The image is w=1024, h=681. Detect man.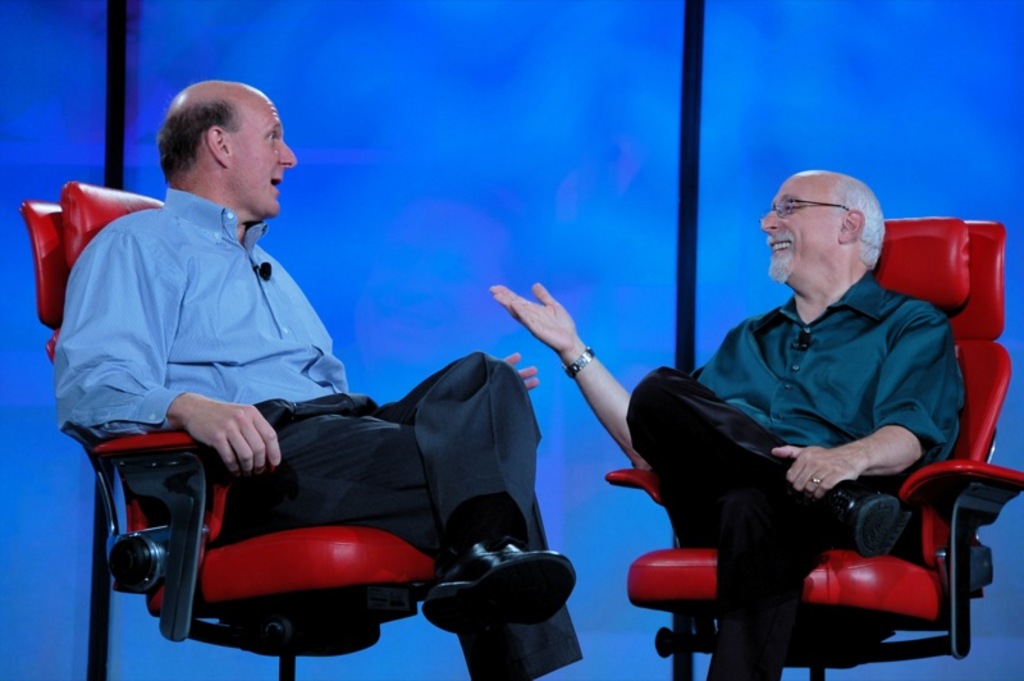
Detection: 45, 109, 543, 662.
